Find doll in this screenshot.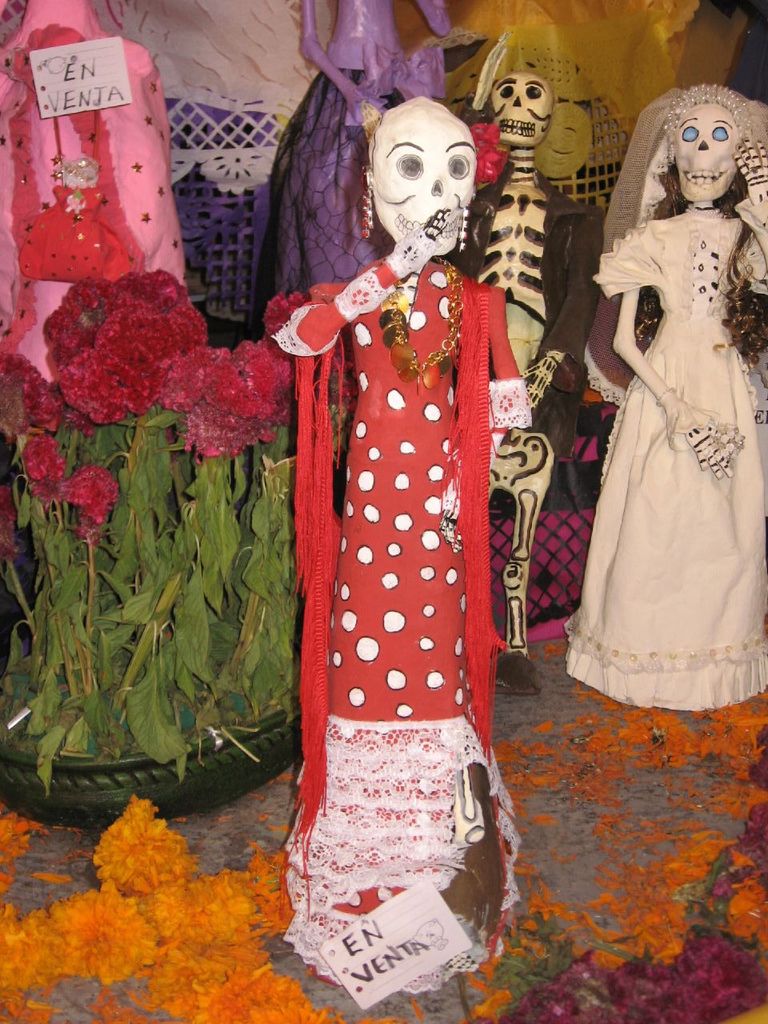
The bounding box for doll is [566,53,759,740].
